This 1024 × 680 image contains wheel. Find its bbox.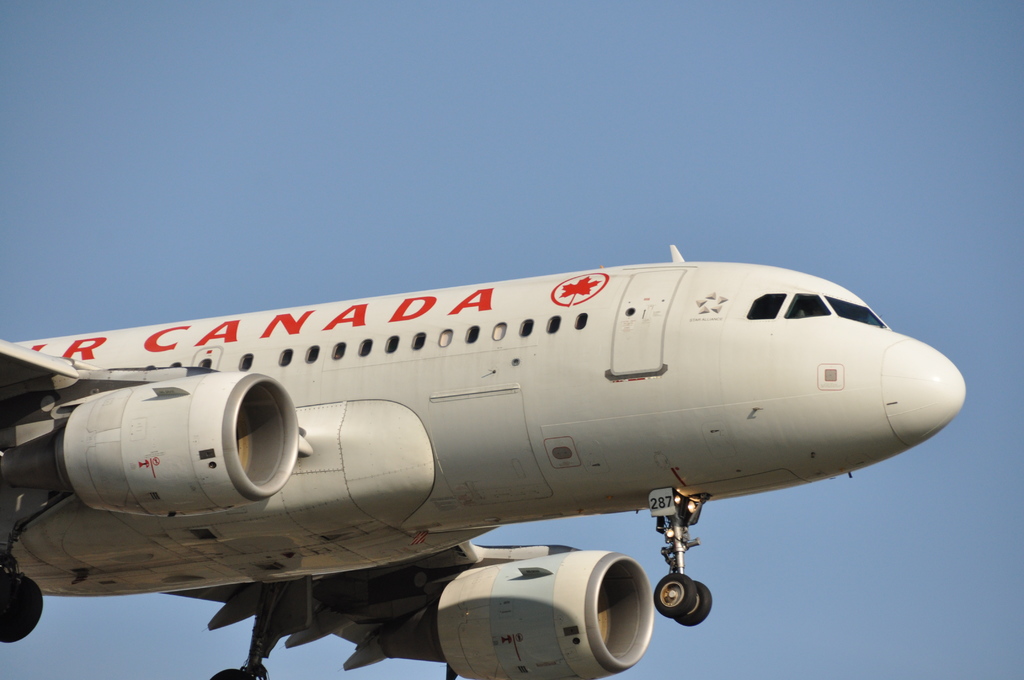
648,572,692,606.
